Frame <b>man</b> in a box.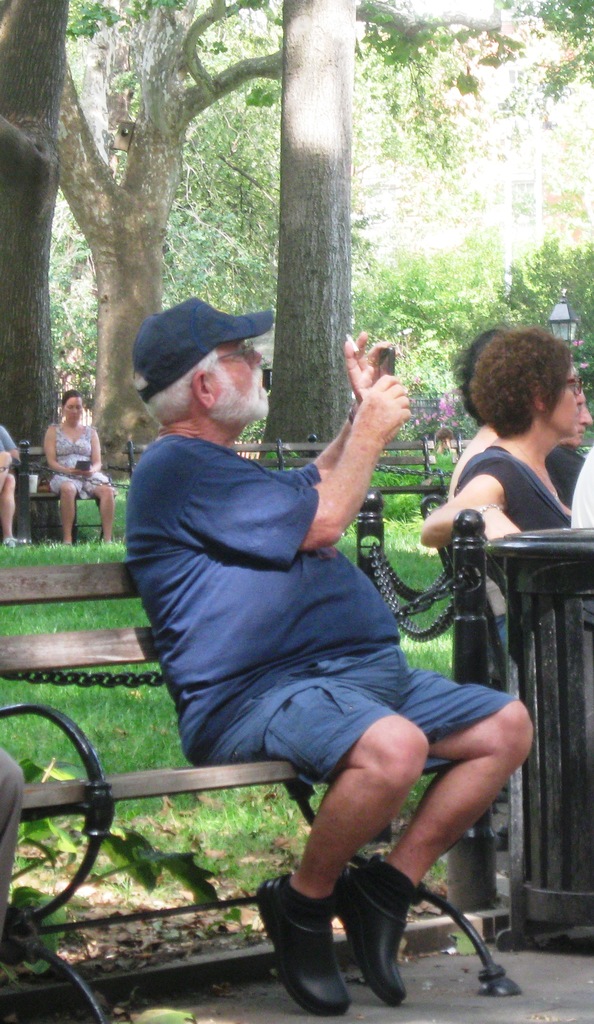
pyautogui.locateOnScreen(110, 317, 532, 971).
